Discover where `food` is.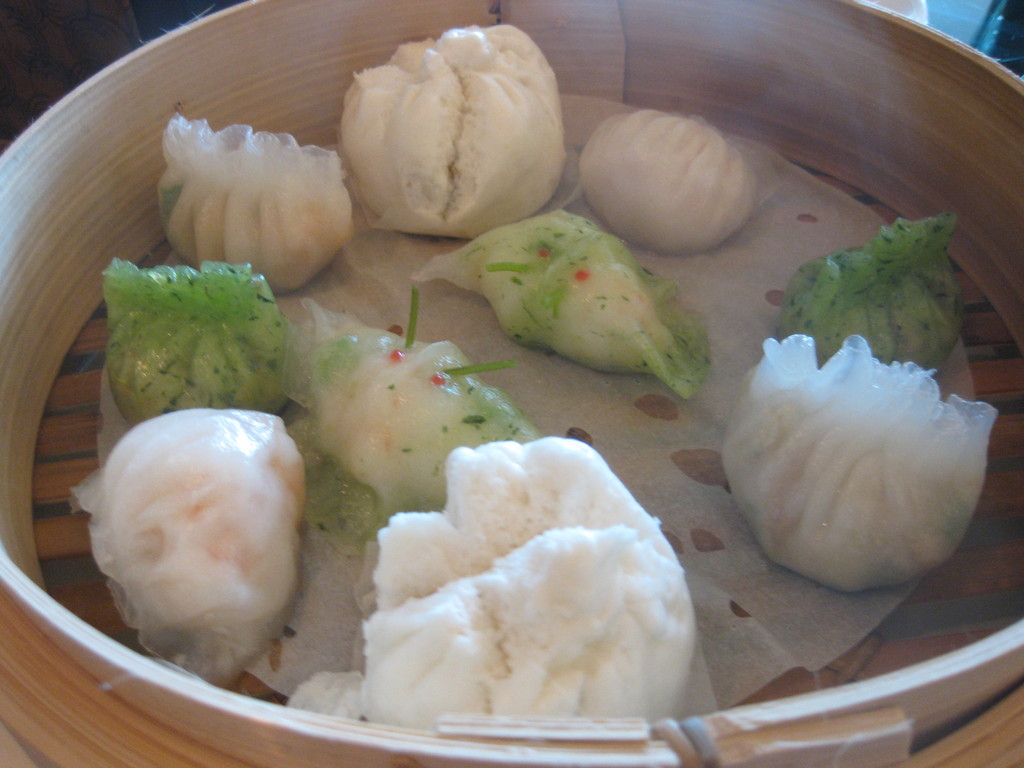
Discovered at l=283, t=435, r=705, b=717.
